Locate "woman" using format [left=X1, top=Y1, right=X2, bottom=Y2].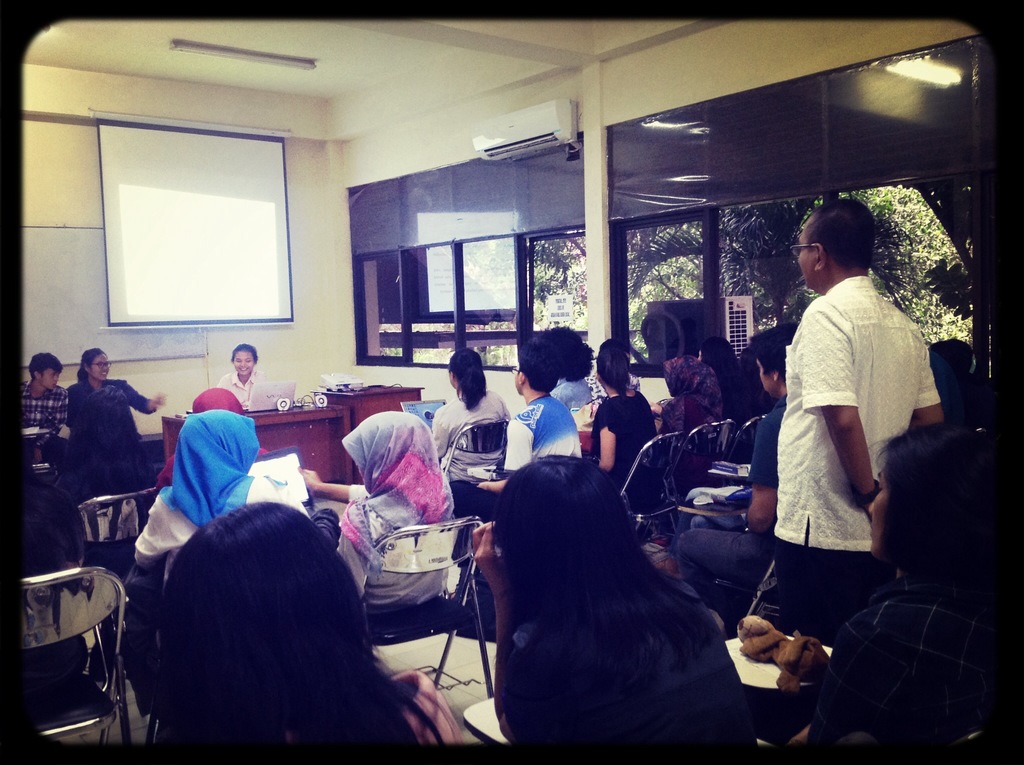
[left=301, top=410, right=461, bottom=609].
